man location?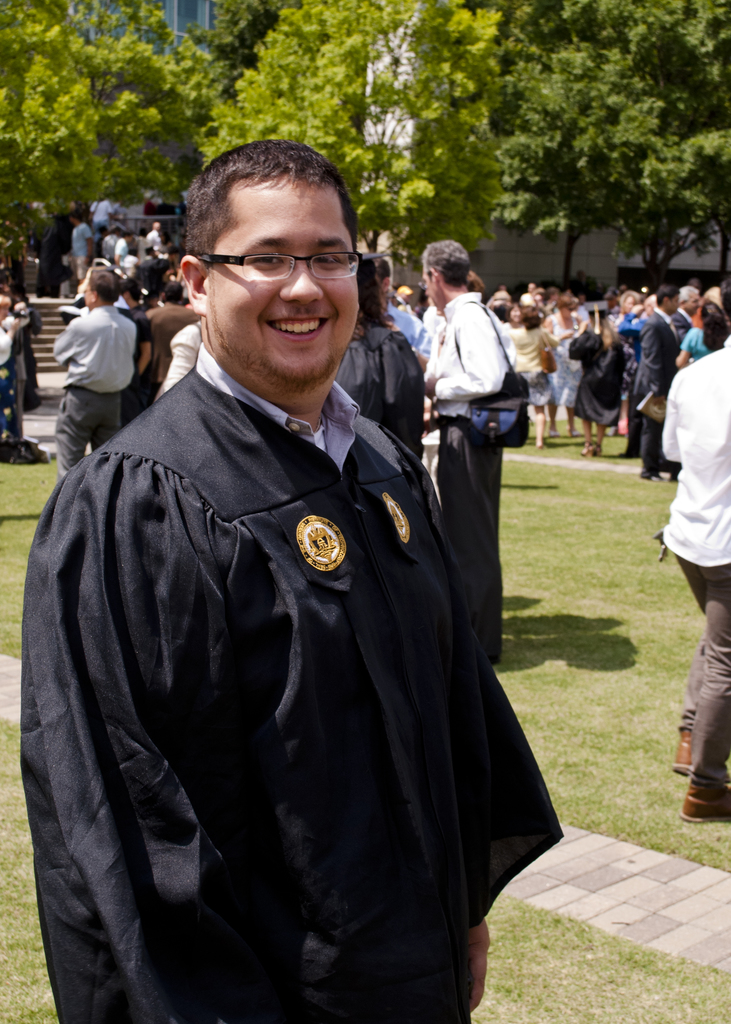
region(44, 143, 566, 1021)
